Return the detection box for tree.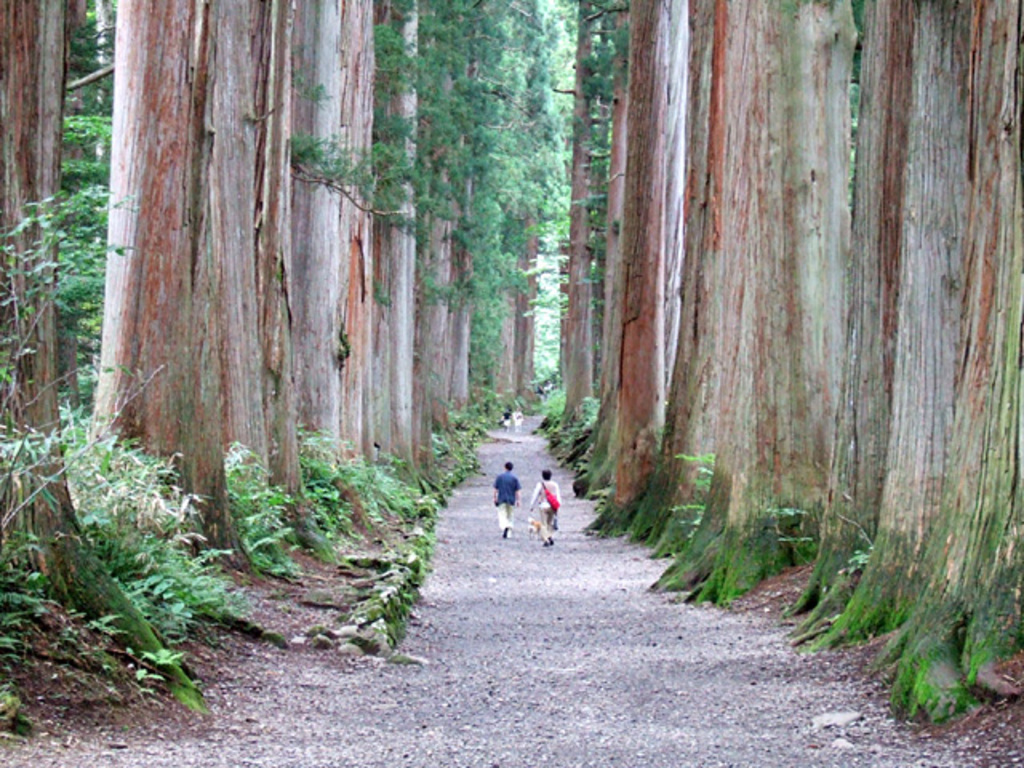
detection(592, 0, 645, 518).
